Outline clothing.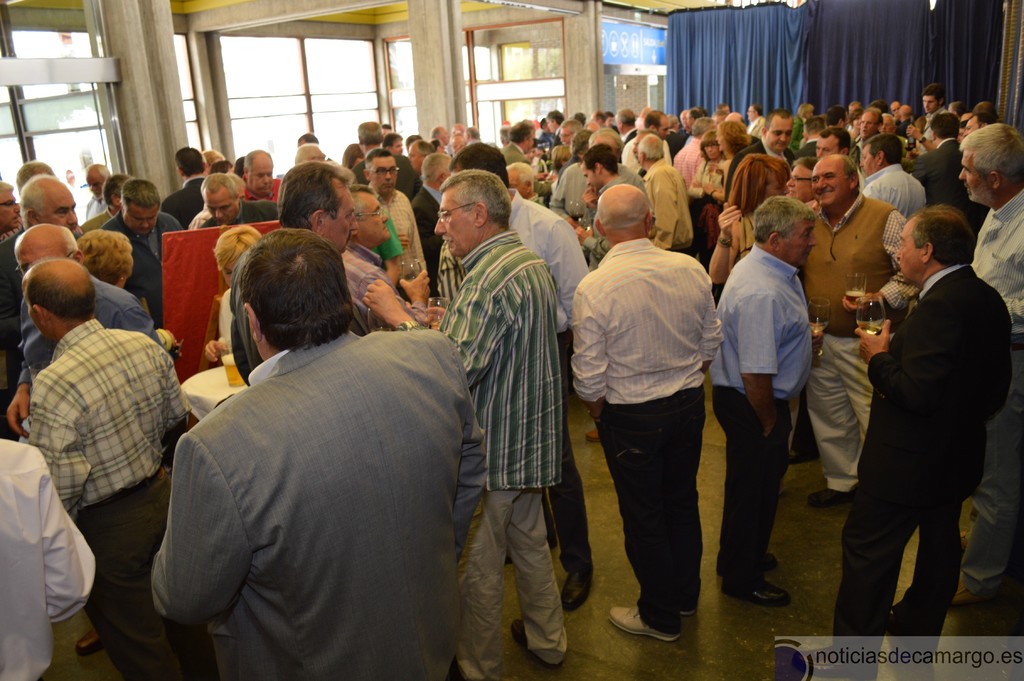
Outline: region(103, 221, 168, 343).
